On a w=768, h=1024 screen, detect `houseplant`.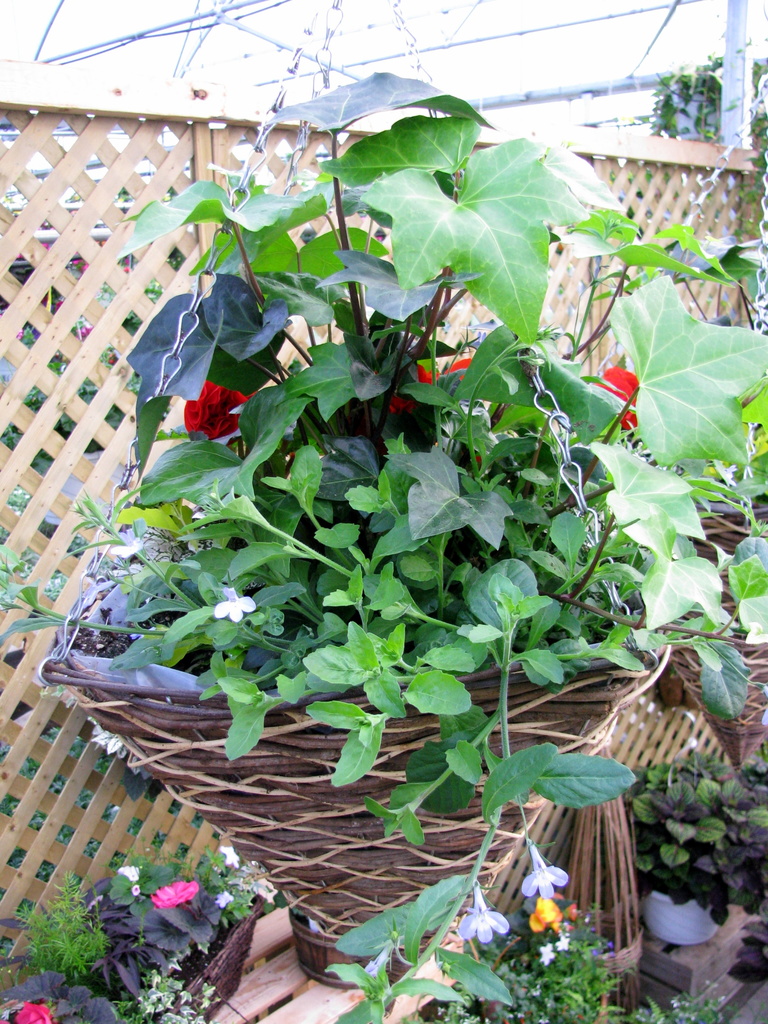
x1=0, y1=61, x2=767, y2=1023.
